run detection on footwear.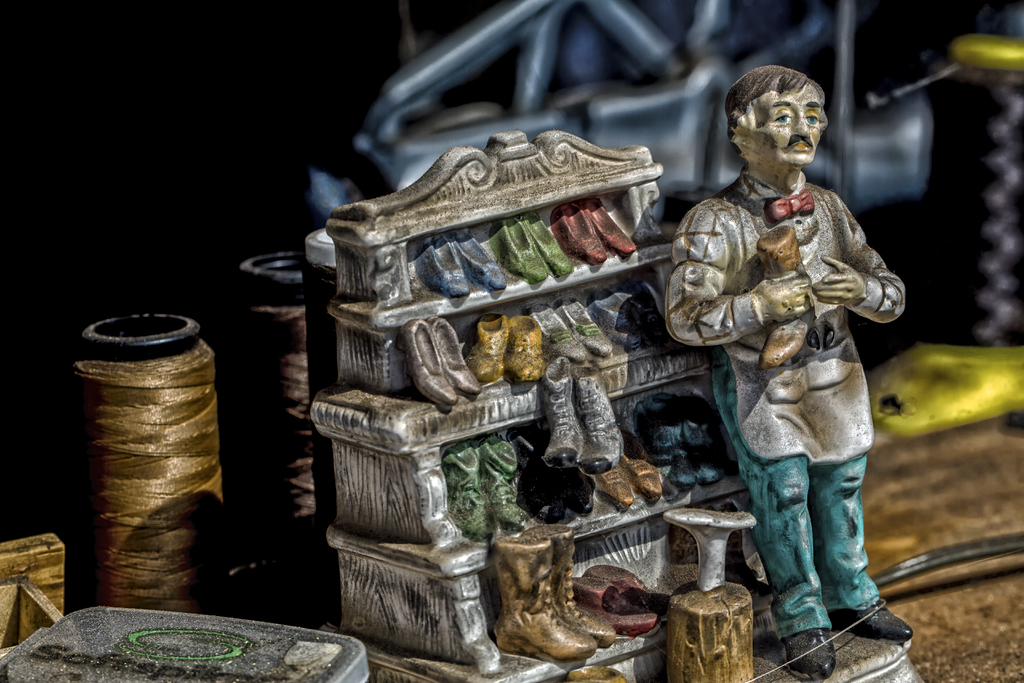
Result: 831 603 913 647.
